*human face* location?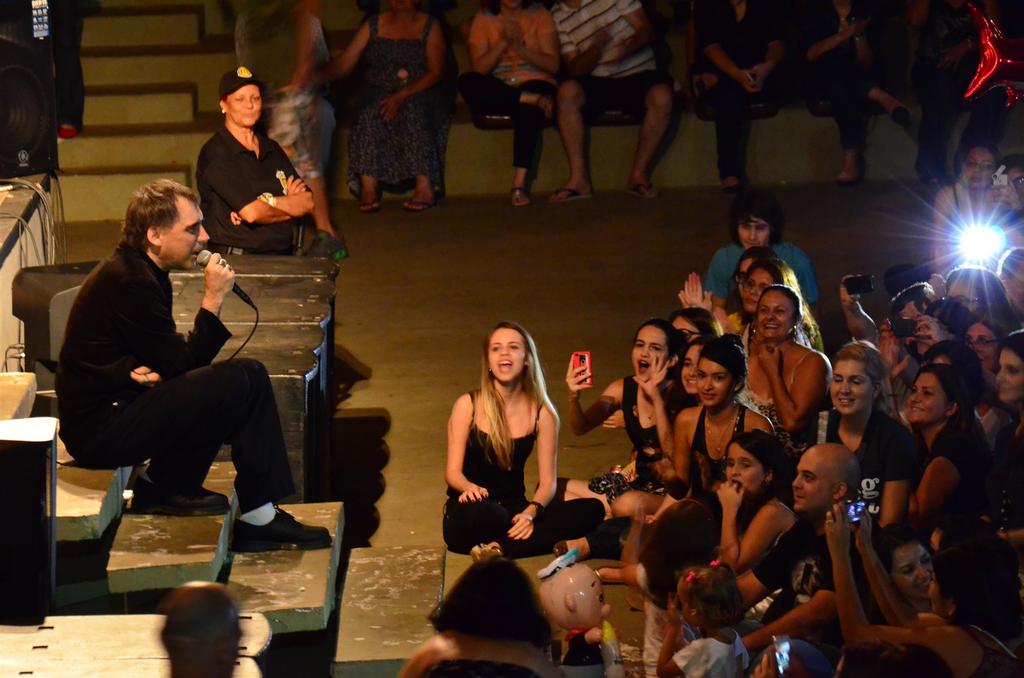
{"x1": 632, "y1": 323, "x2": 671, "y2": 383}
